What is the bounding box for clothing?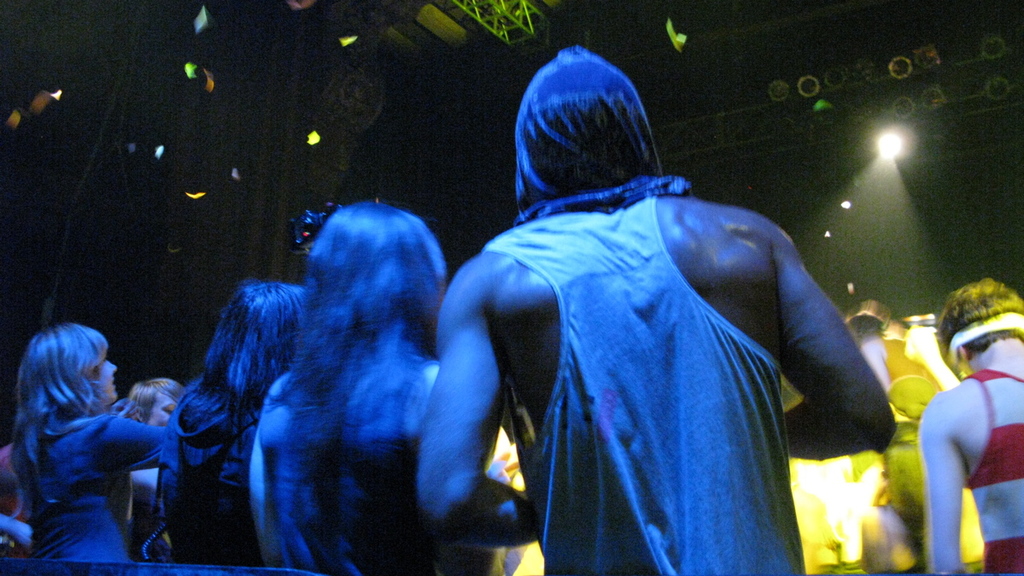
(480, 179, 805, 575).
